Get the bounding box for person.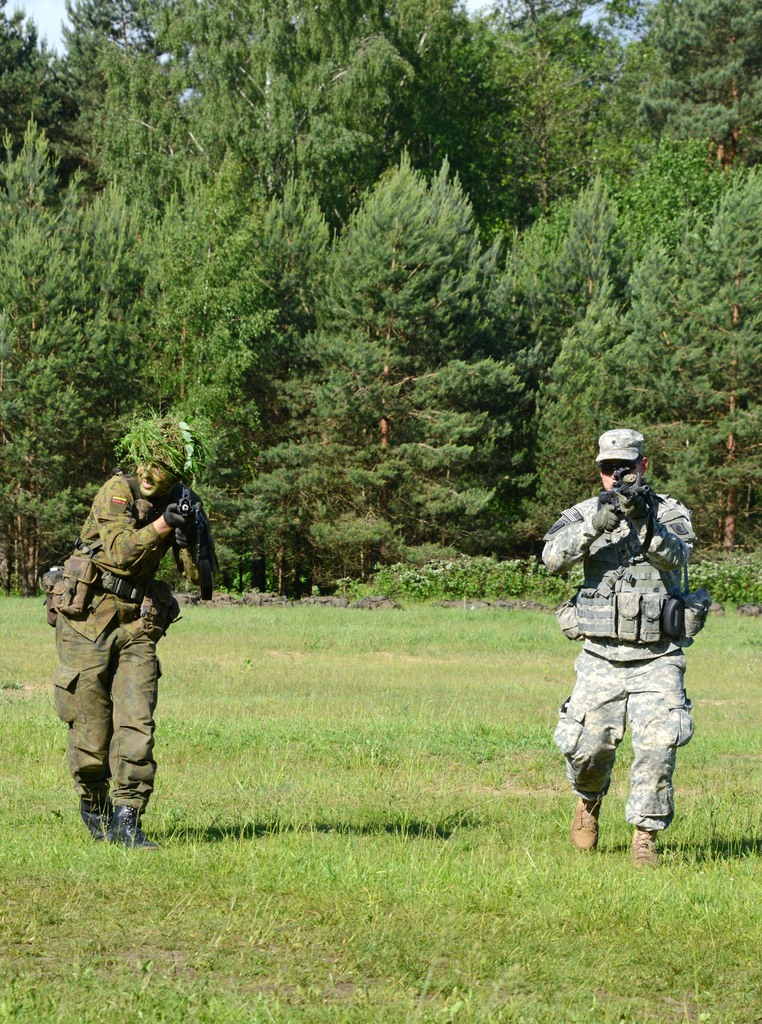
x1=62 y1=425 x2=191 y2=886.
